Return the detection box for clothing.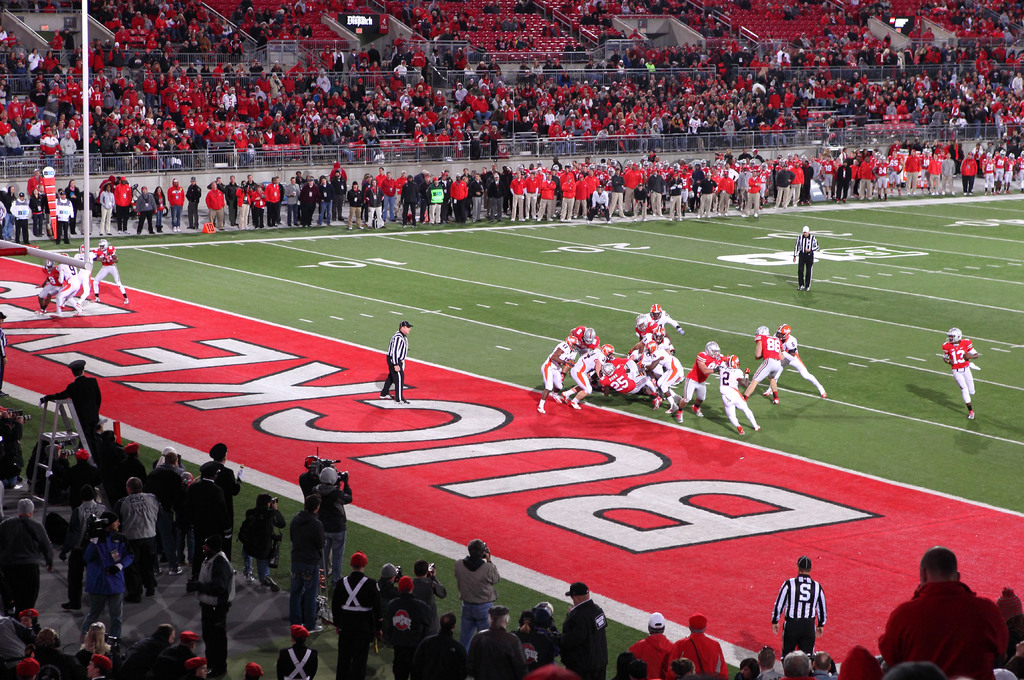
box(73, 252, 90, 296).
